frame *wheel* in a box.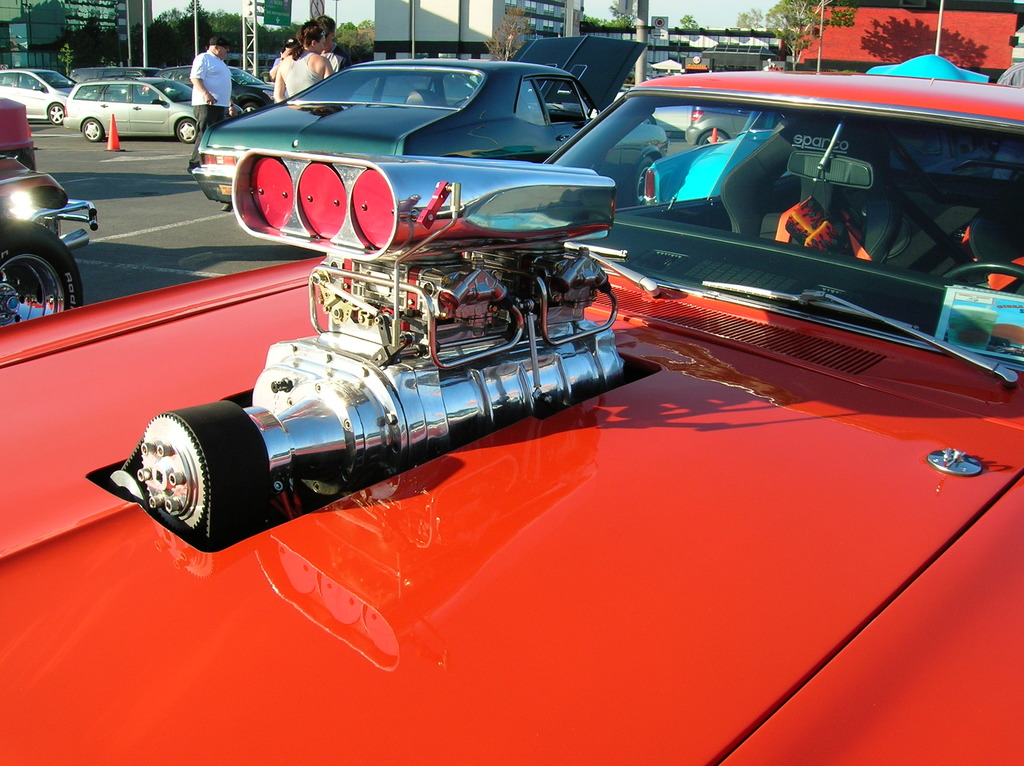
detection(81, 113, 106, 141).
